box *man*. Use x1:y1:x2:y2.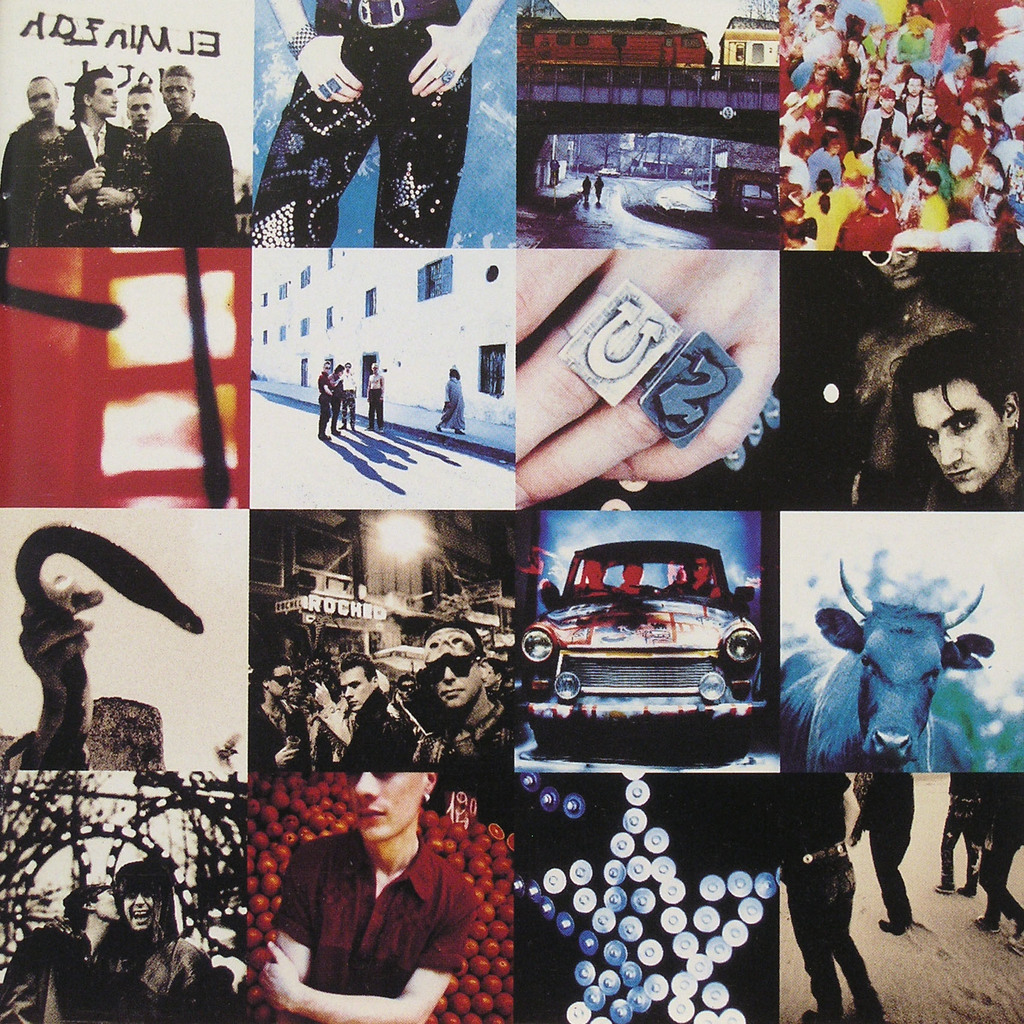
36:73:156:248.
